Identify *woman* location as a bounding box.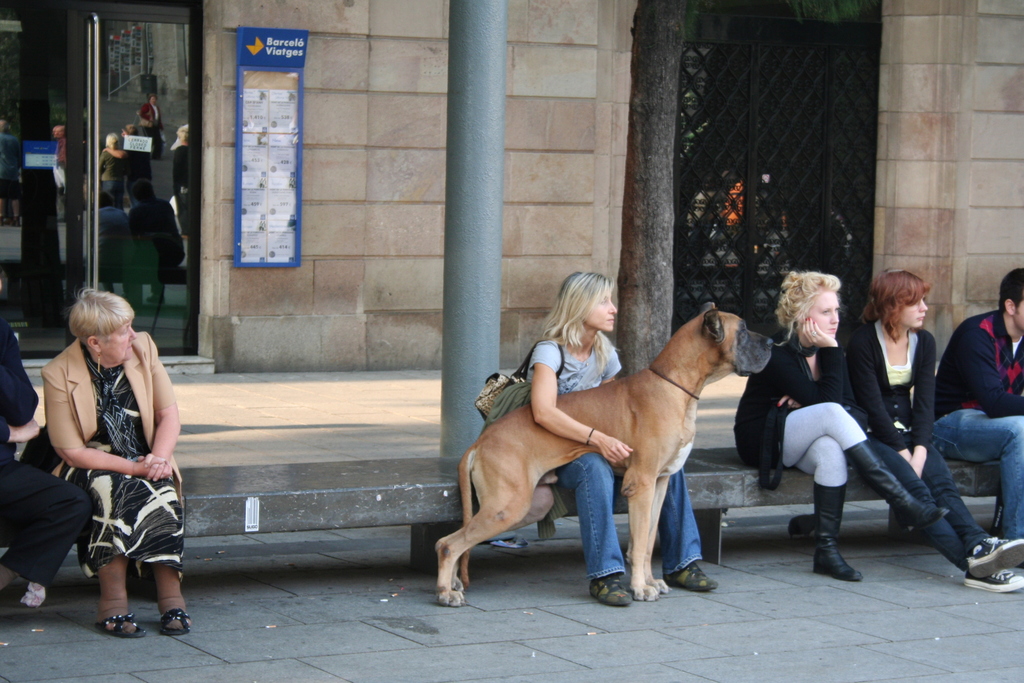
(x1=838, y1=265, x2=1023, y2=595).
